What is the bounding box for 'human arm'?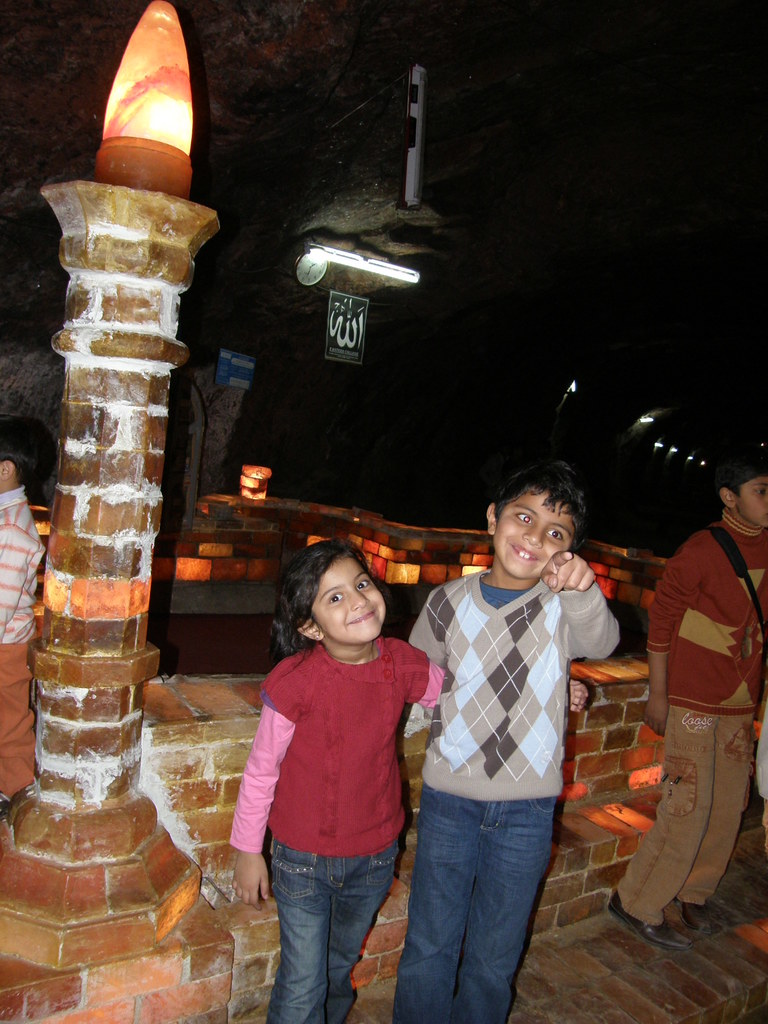
{"x1": 0, "y1": 527, "x2": 37, "y2": 630}.
